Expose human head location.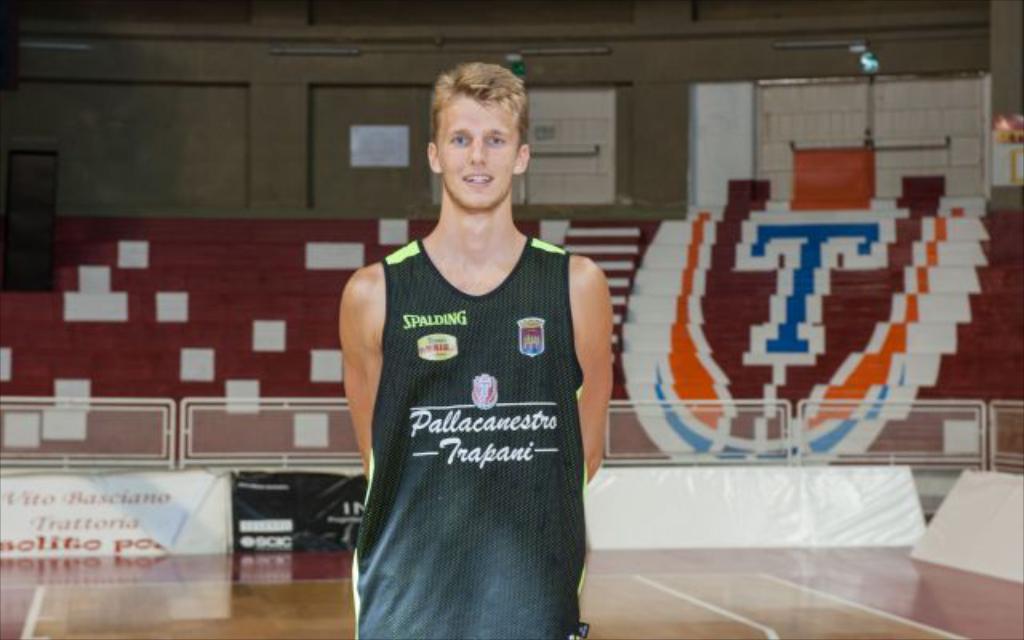
Exposed at detection(410, 48, 536, 210).
